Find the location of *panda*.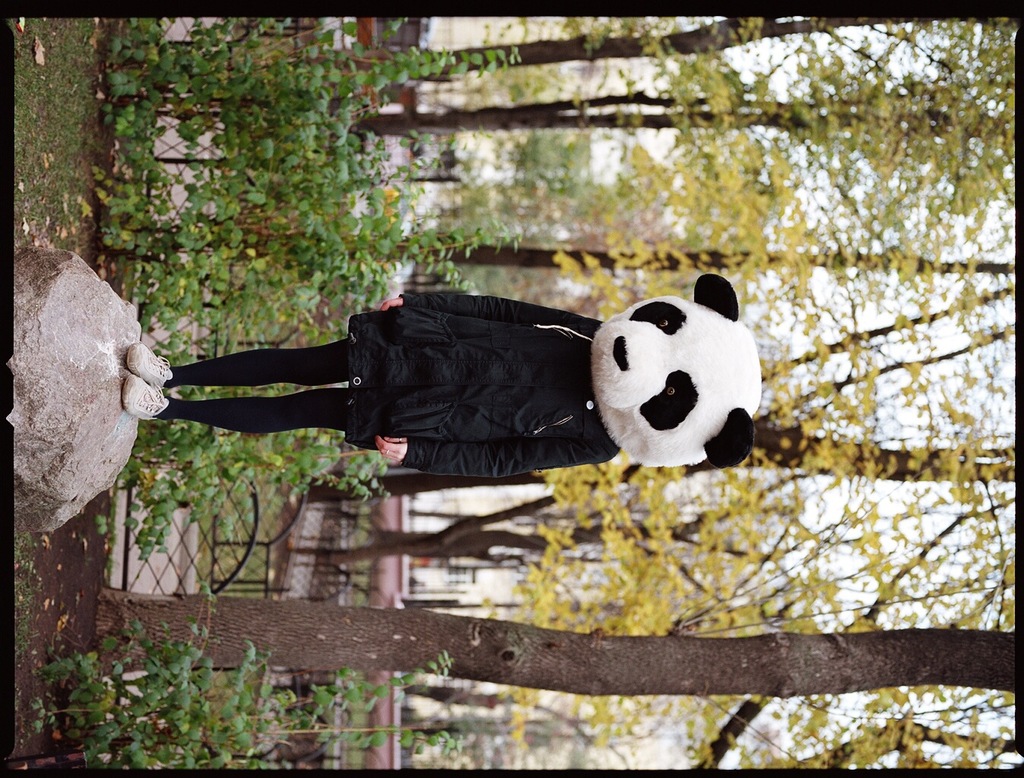
Location: locate(590, 271, 762, 468).
